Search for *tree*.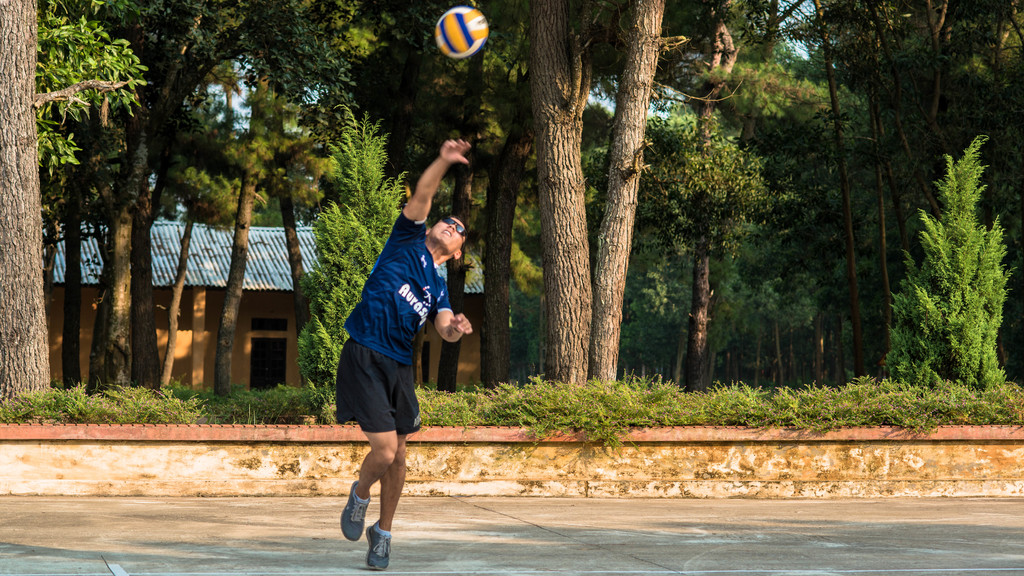
Found at [x1=862, y1=134, x2=1008, y2=393].
